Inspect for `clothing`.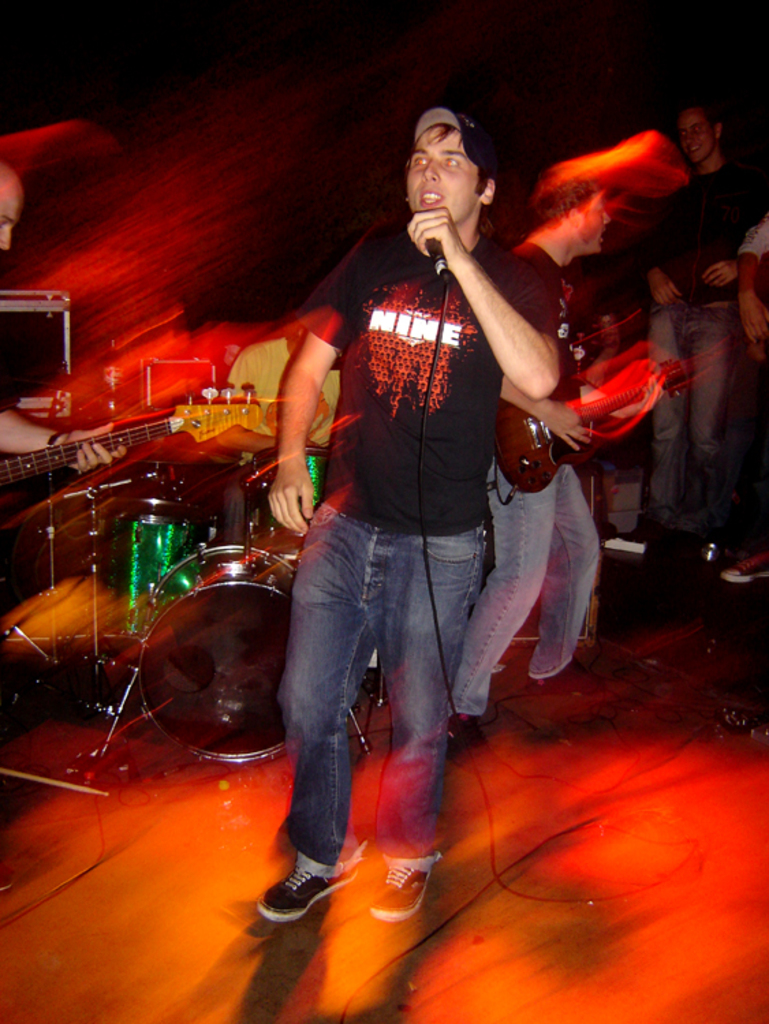
Inspection: select_region(740, 213, 768, 257).
